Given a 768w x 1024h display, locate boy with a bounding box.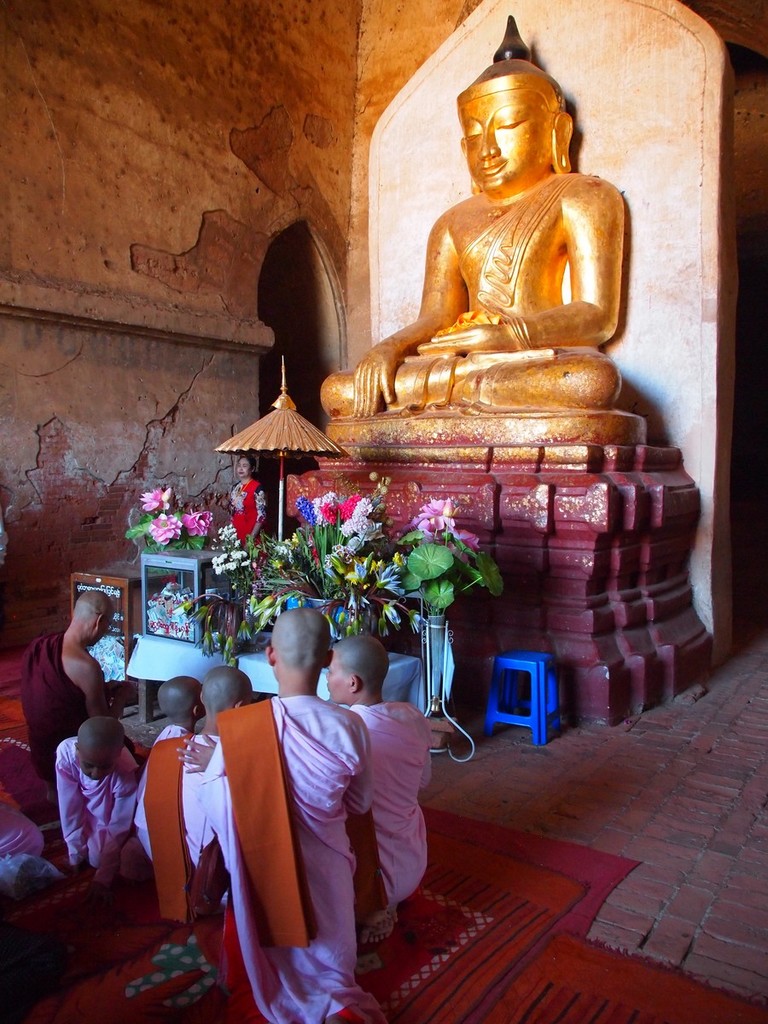
Located: [189,607,390,1023].
